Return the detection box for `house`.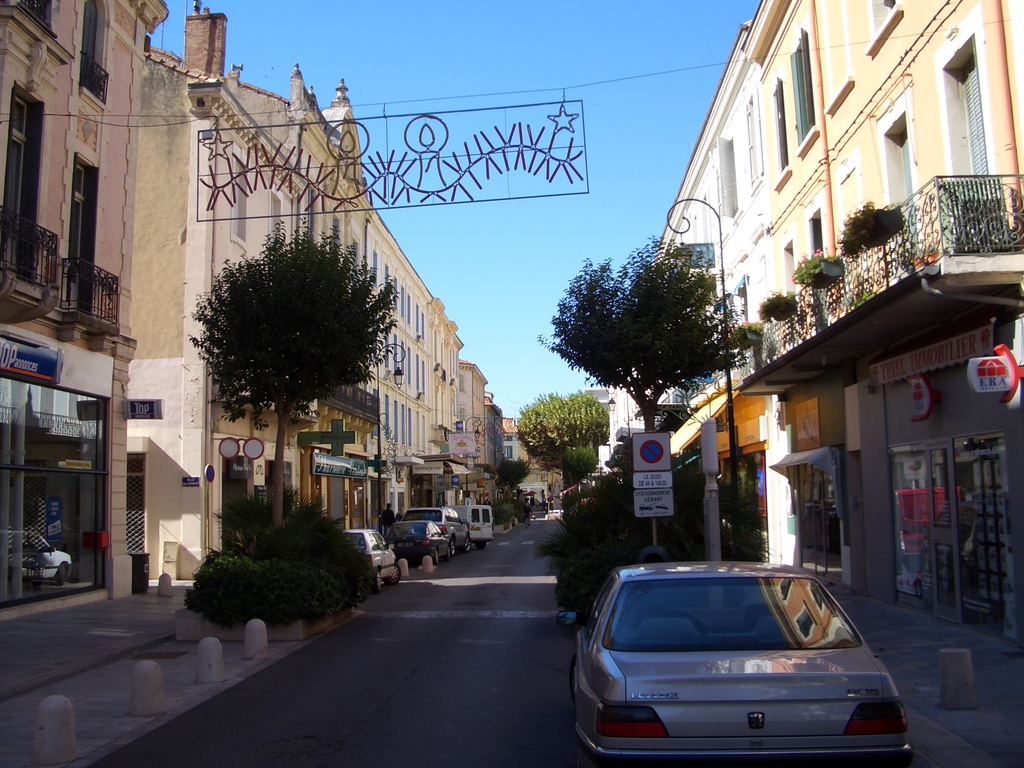
bbox(662, 4, 1021, 604).
